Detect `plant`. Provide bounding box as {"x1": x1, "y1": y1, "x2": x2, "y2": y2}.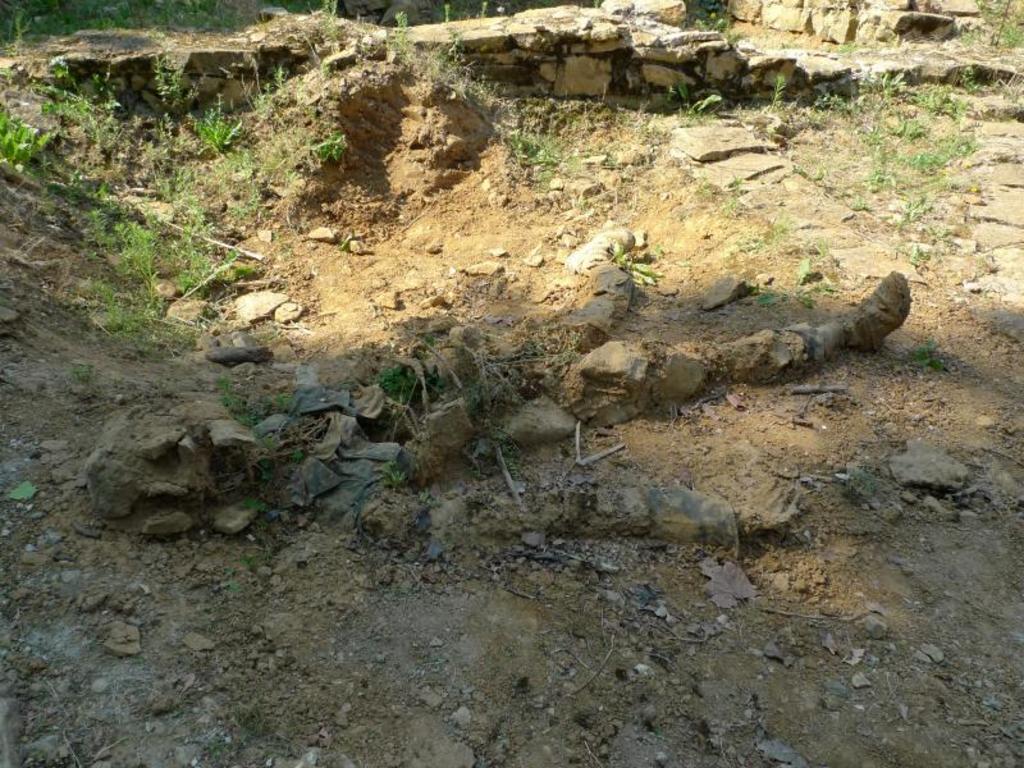
{"x1": 605, "y1": 239, "x2": 671, "y2": 289}.
